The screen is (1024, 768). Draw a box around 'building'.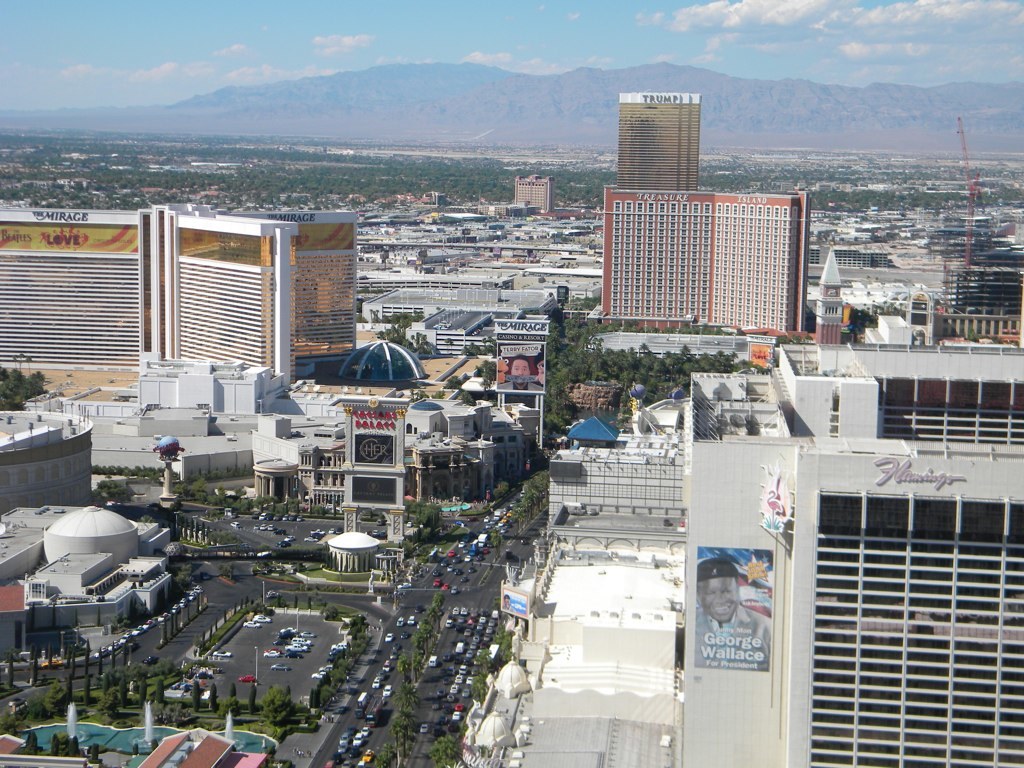
(620, 86, 696, 189).
